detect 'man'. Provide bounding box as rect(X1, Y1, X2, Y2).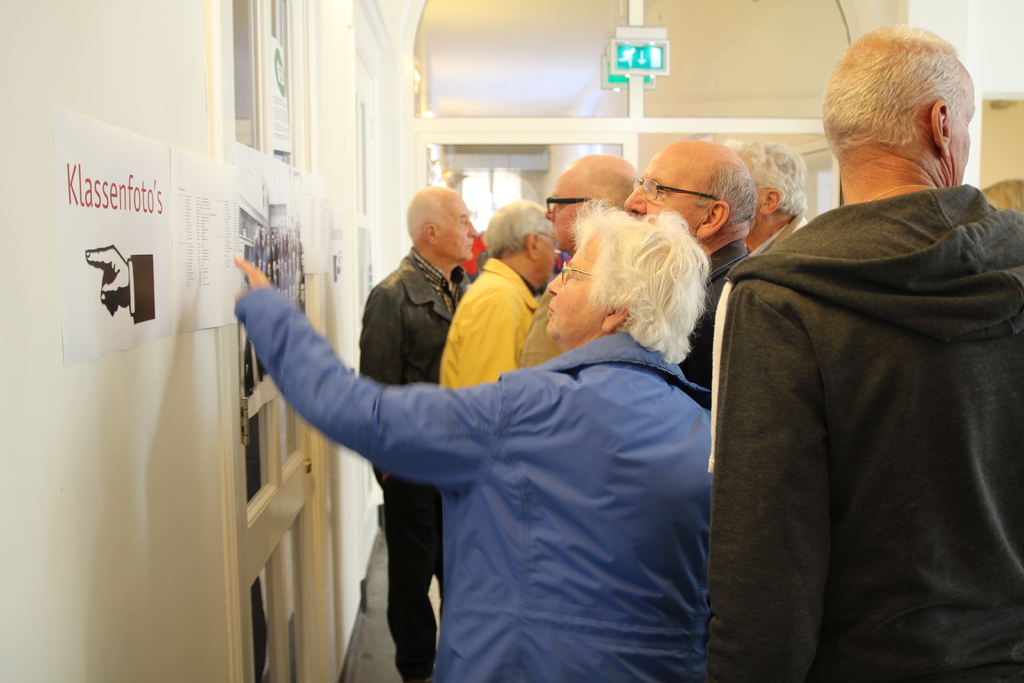
rect(439, 185, 546, 409).
